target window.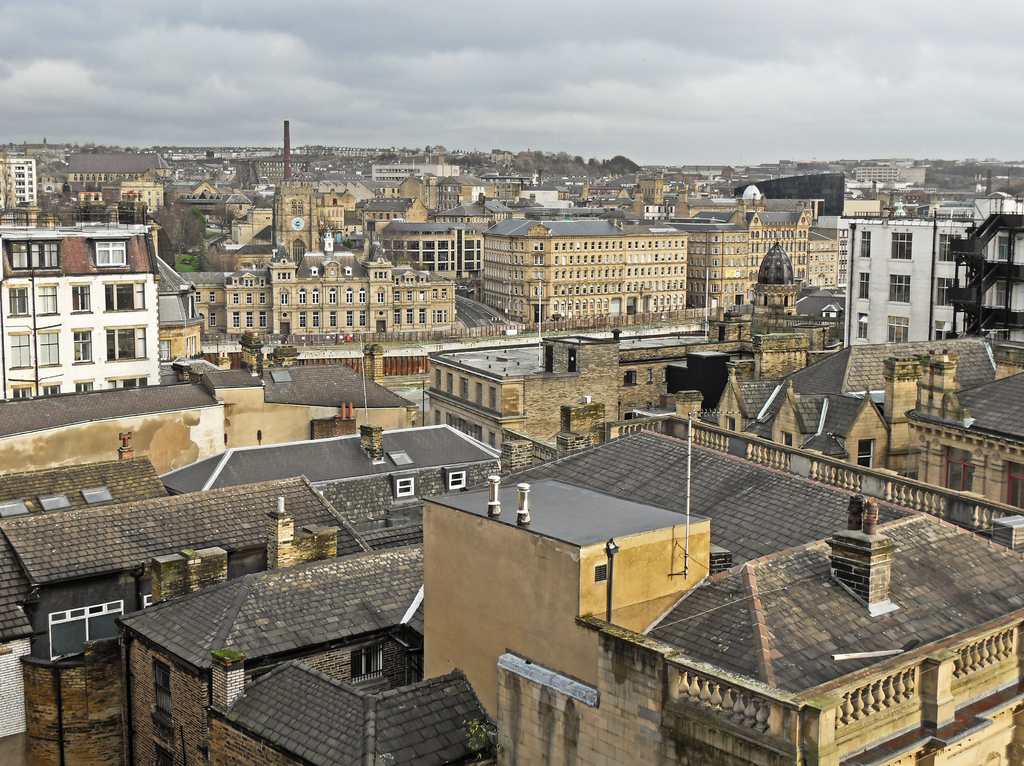
Target region: 861,232,874,258.
